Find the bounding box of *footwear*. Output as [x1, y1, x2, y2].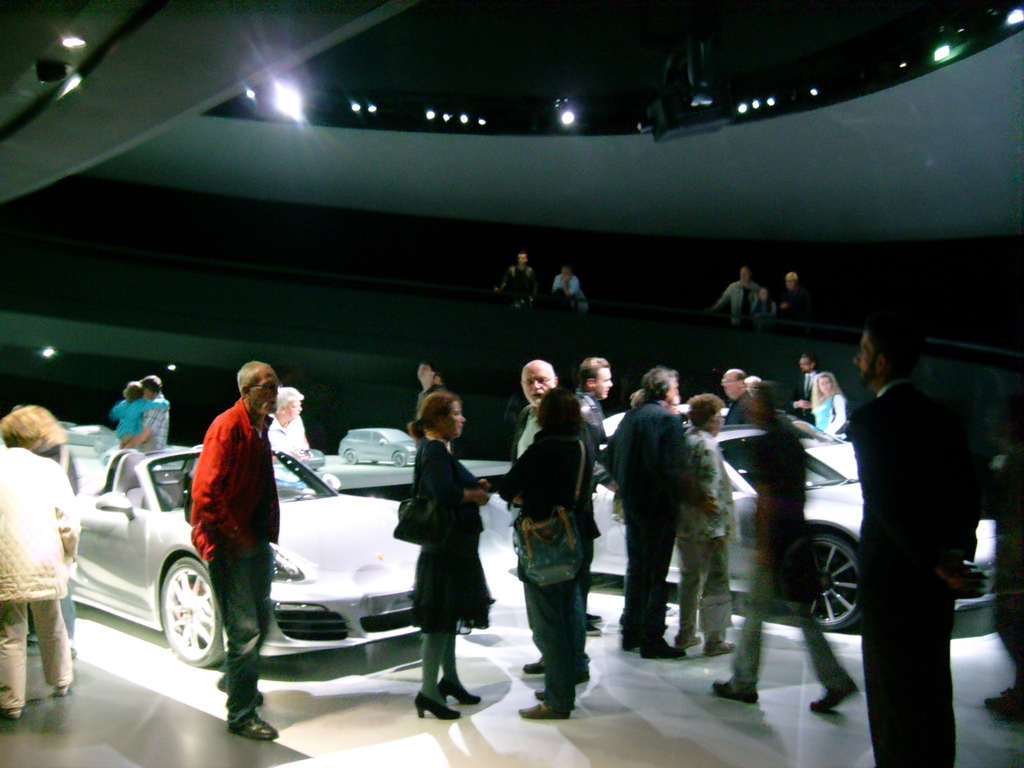
[673, 634, 701, 646].
